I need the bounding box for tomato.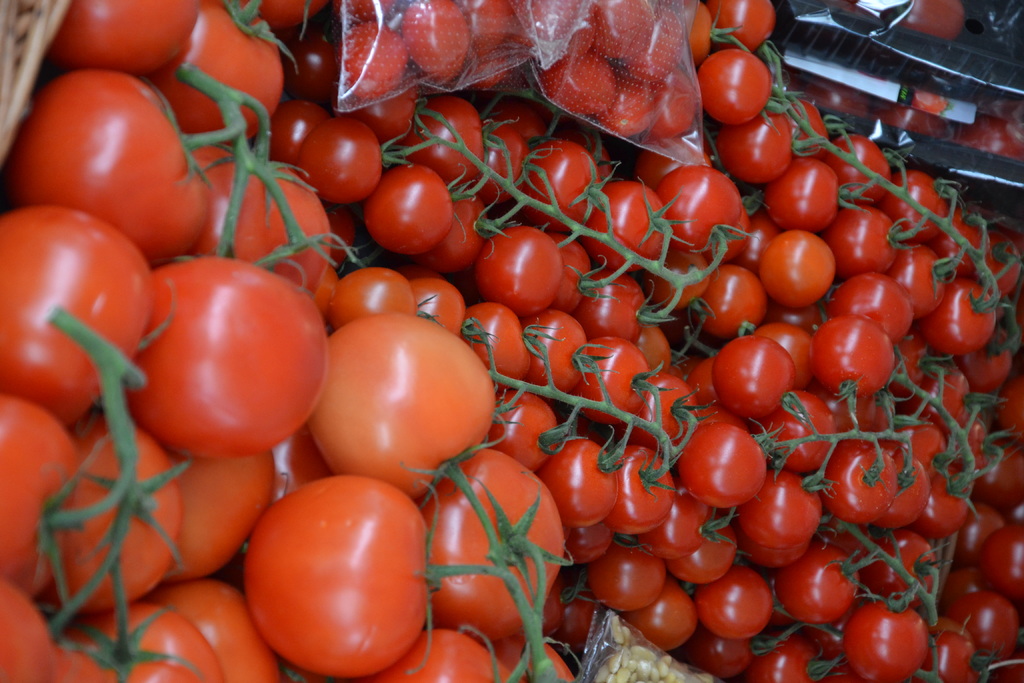
Here it is: box=[65, 571, 229, 682].
